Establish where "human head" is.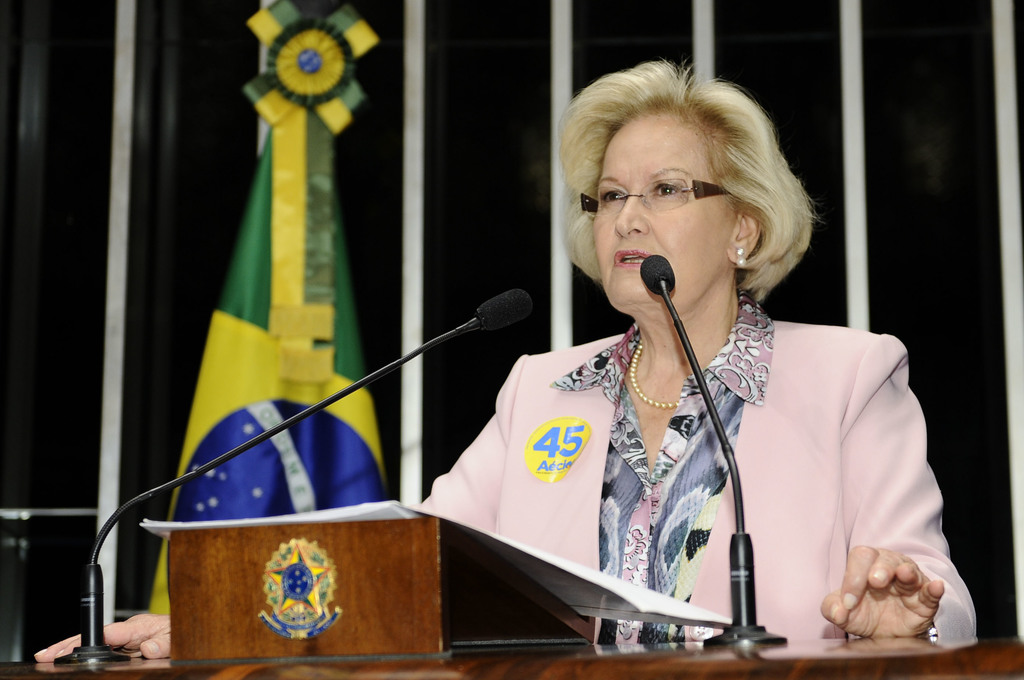
Established at rect(555, 60, 826, 328).
